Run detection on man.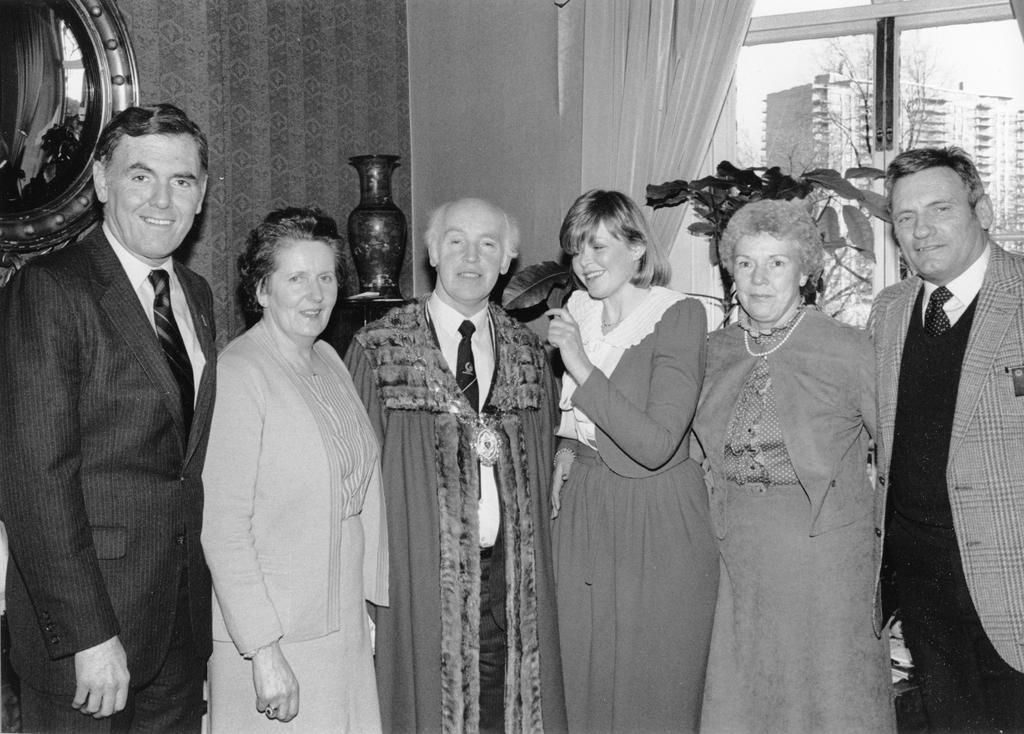
Result: (345,196,572,733).
